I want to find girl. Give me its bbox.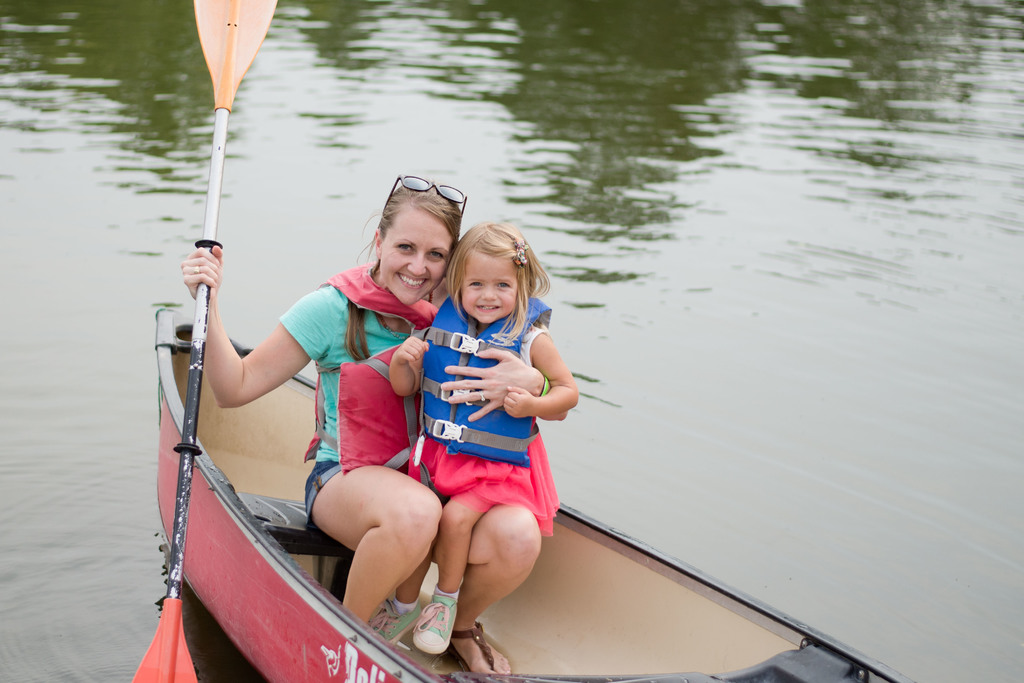
[x1=364, y1=223, x2=581, y2=655].
